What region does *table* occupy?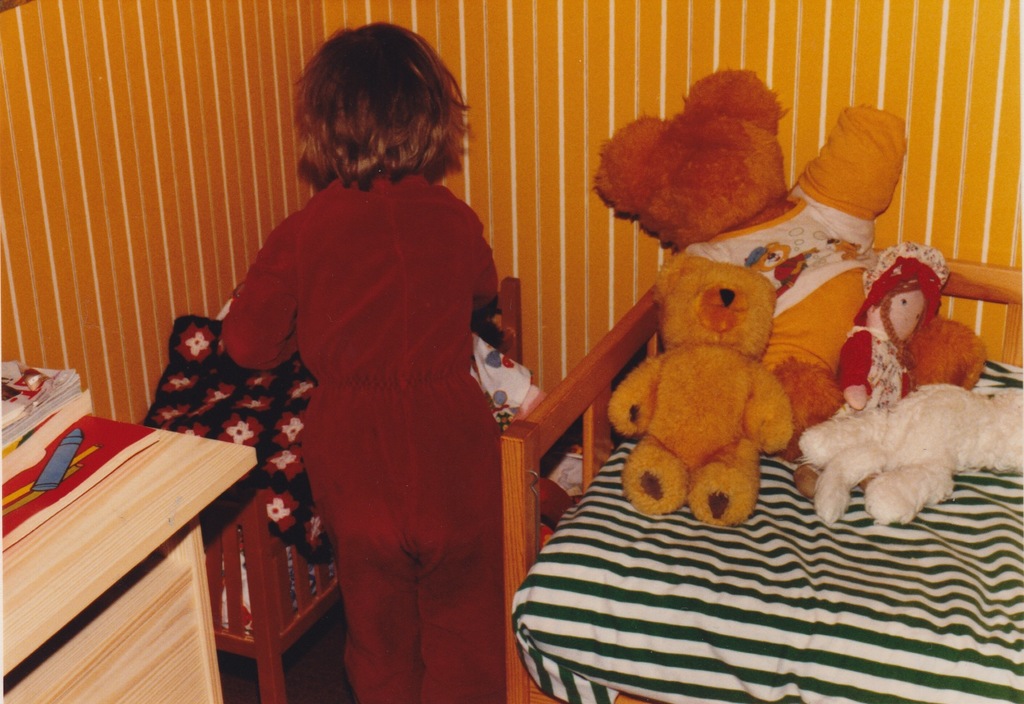
left=0, top=395, right=260, bottom=703.
